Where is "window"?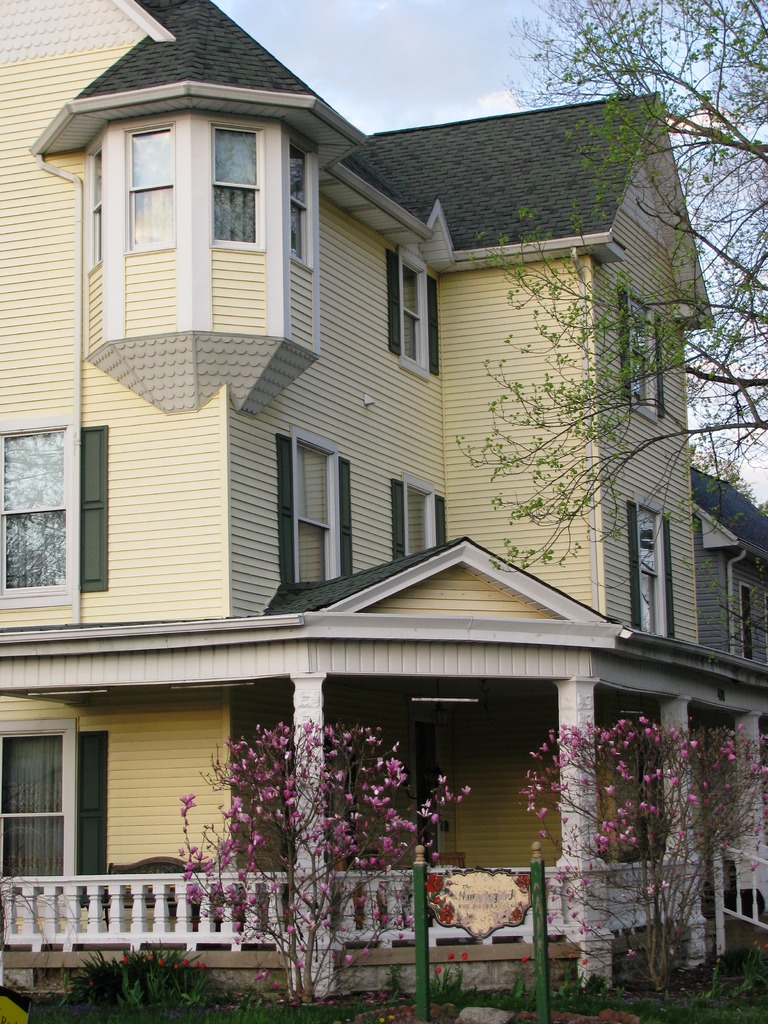
264 418 376 584.
